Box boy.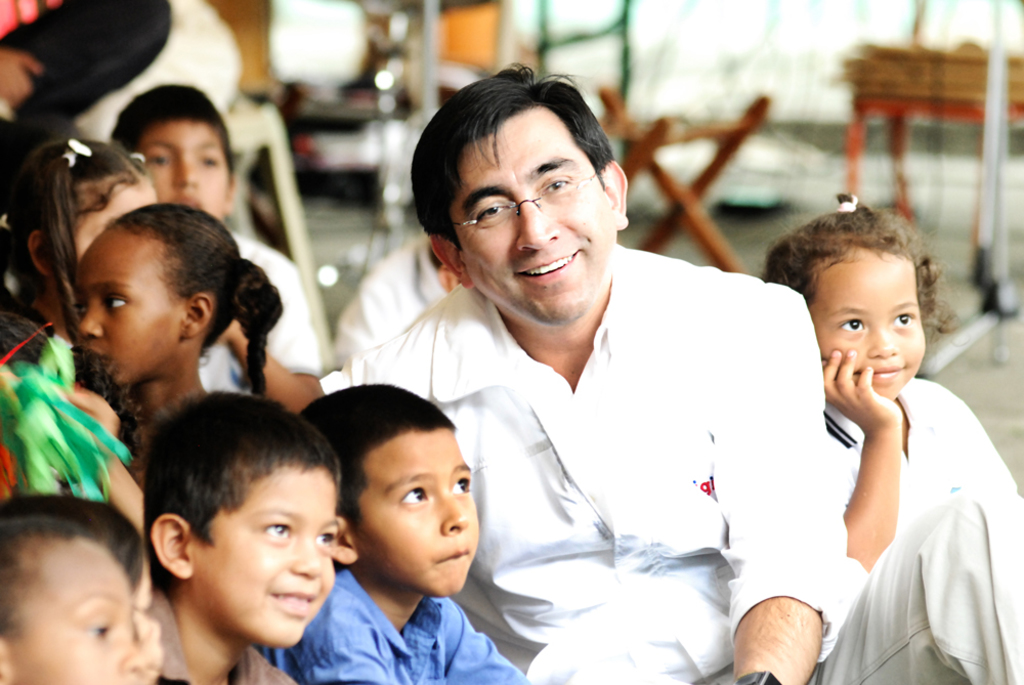
locate(110, 84, 323, 417).
